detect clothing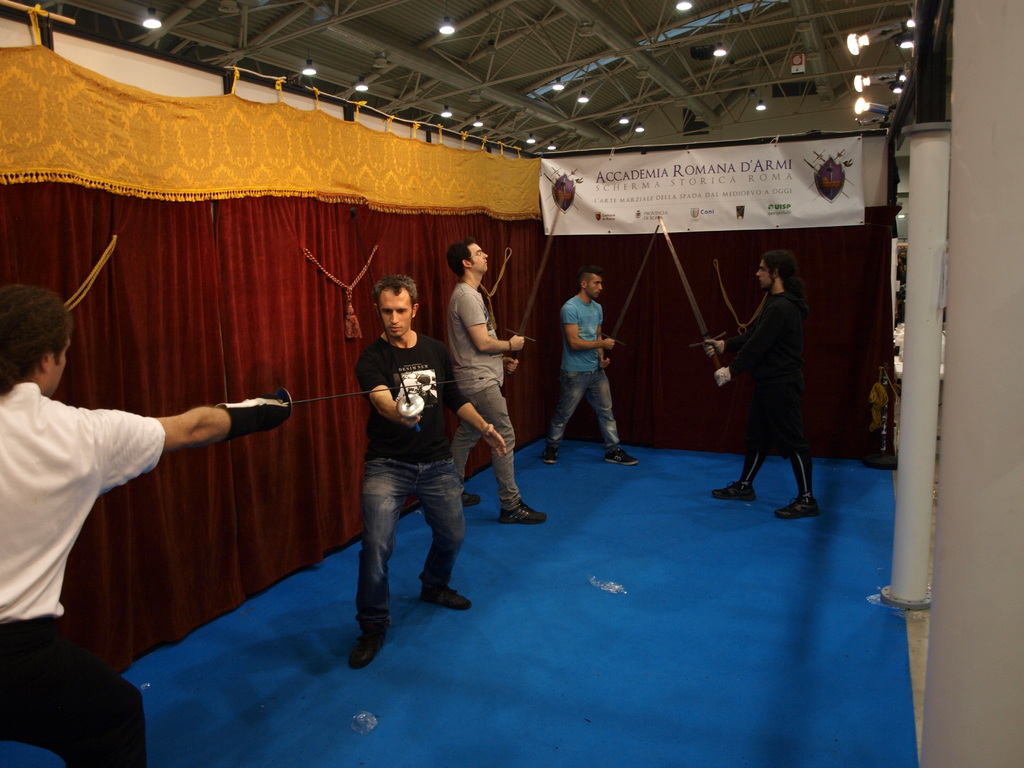
bbox(0, 379, 172, 767)
